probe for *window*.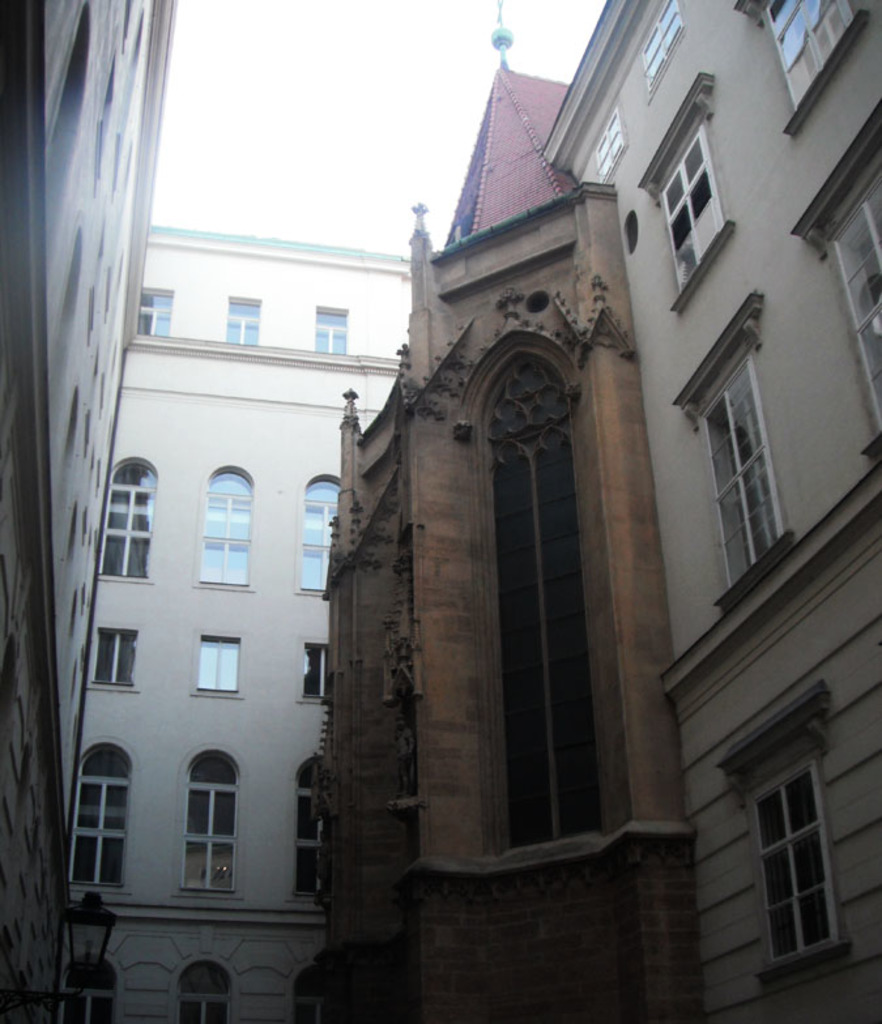
Probe result: 593,104,634,185.
